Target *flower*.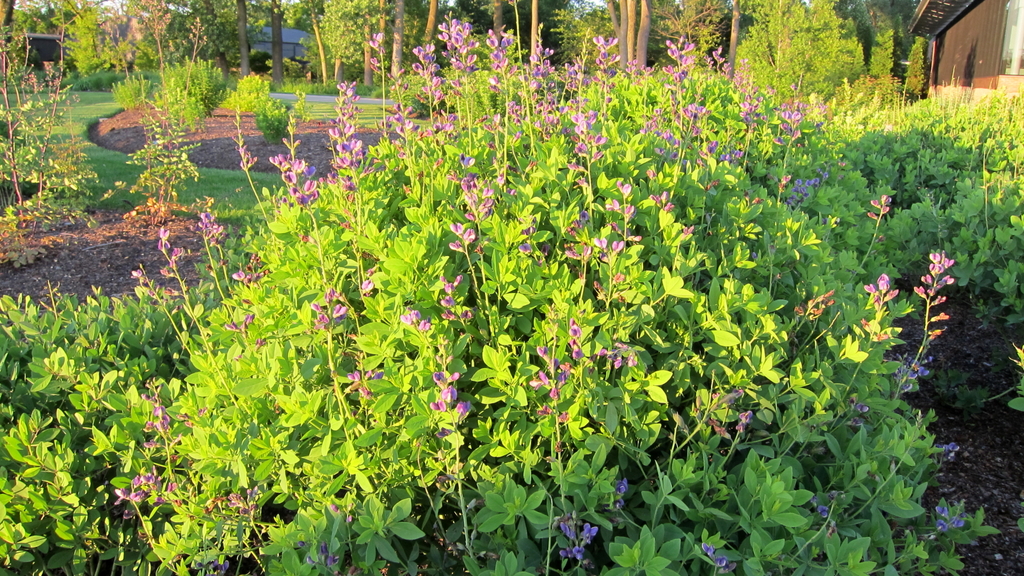
Target region: pyautogui.locateOnScreen(399, 305, 424, 321).
